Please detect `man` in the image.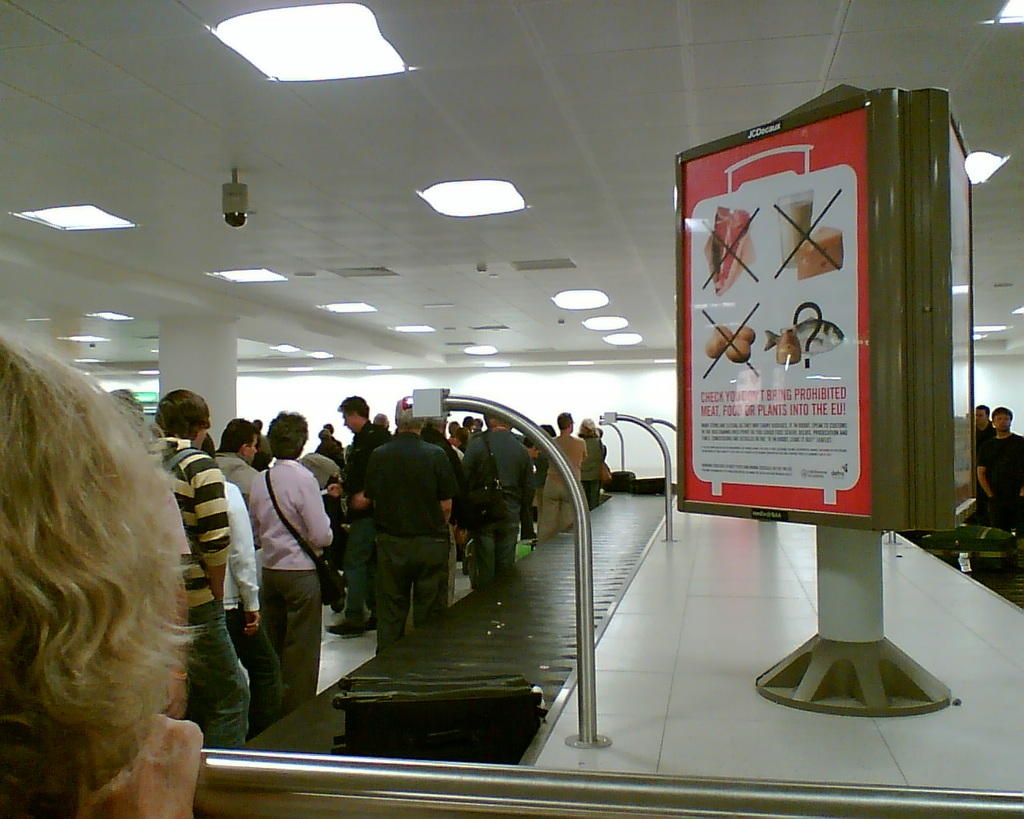
select_region(418, 410, 461, 606).
